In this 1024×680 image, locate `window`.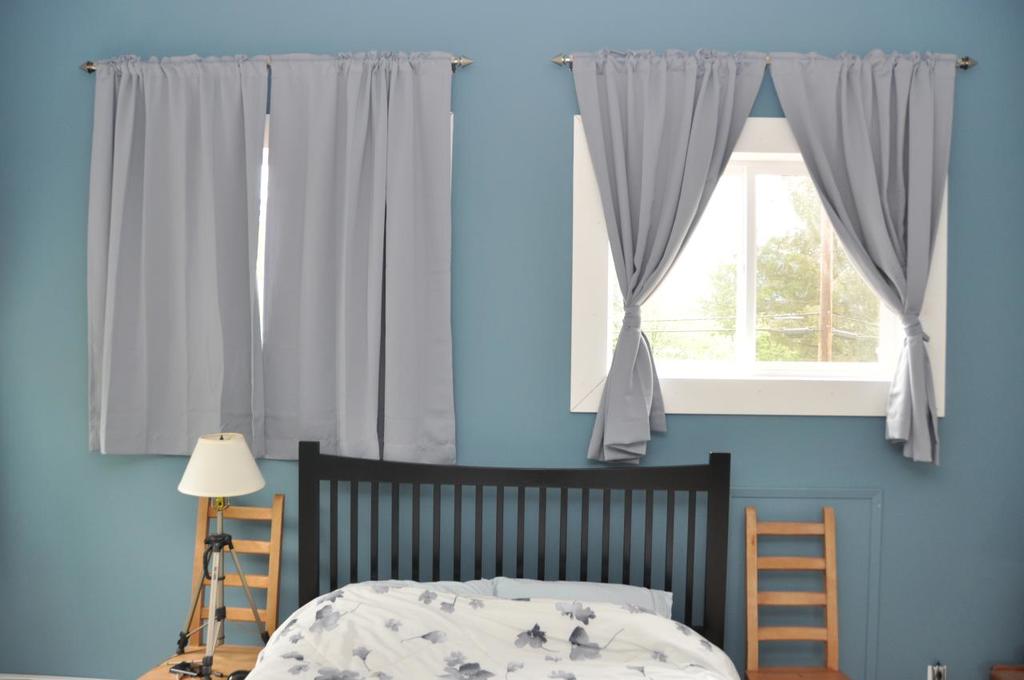
Bounding box: x1=558 y1=42 x2=980 y2=474.
